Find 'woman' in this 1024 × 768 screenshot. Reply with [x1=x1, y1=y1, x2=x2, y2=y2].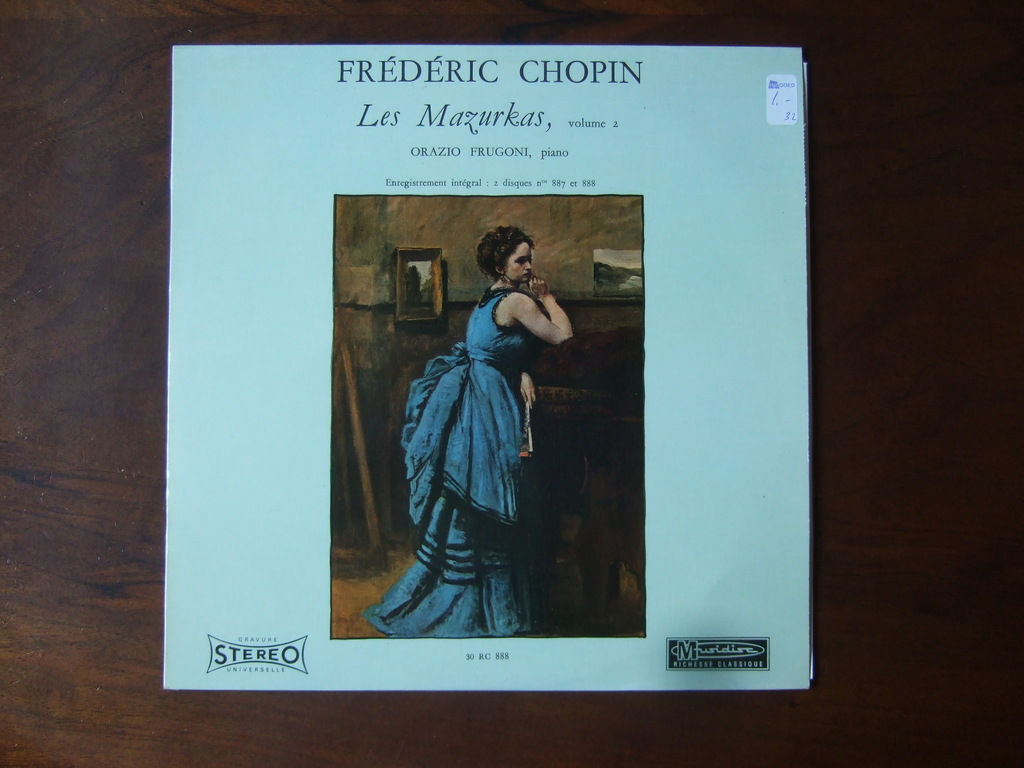
[x1=381, y1=193, x2=574, y2=625].
